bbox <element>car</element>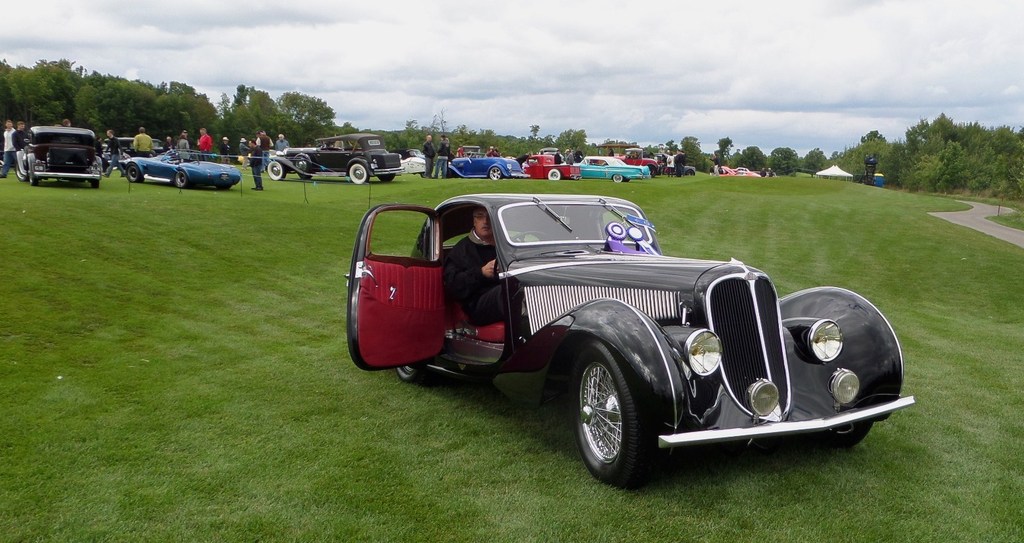
region(13, 124, 108, 183)
